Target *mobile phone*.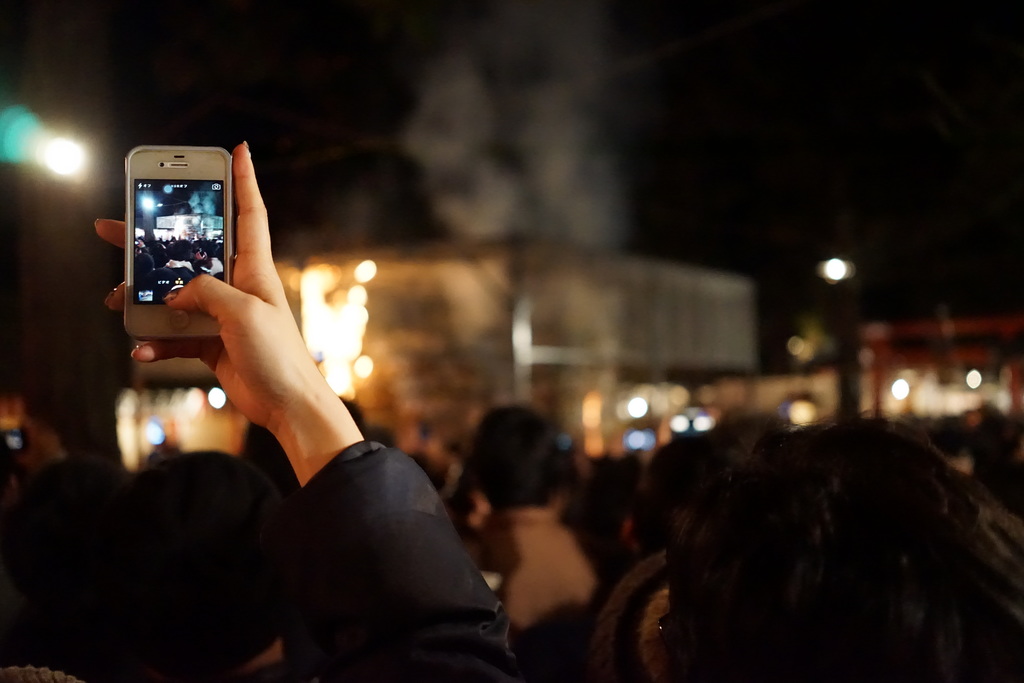
Target region: (114, 144, 233, 314).
